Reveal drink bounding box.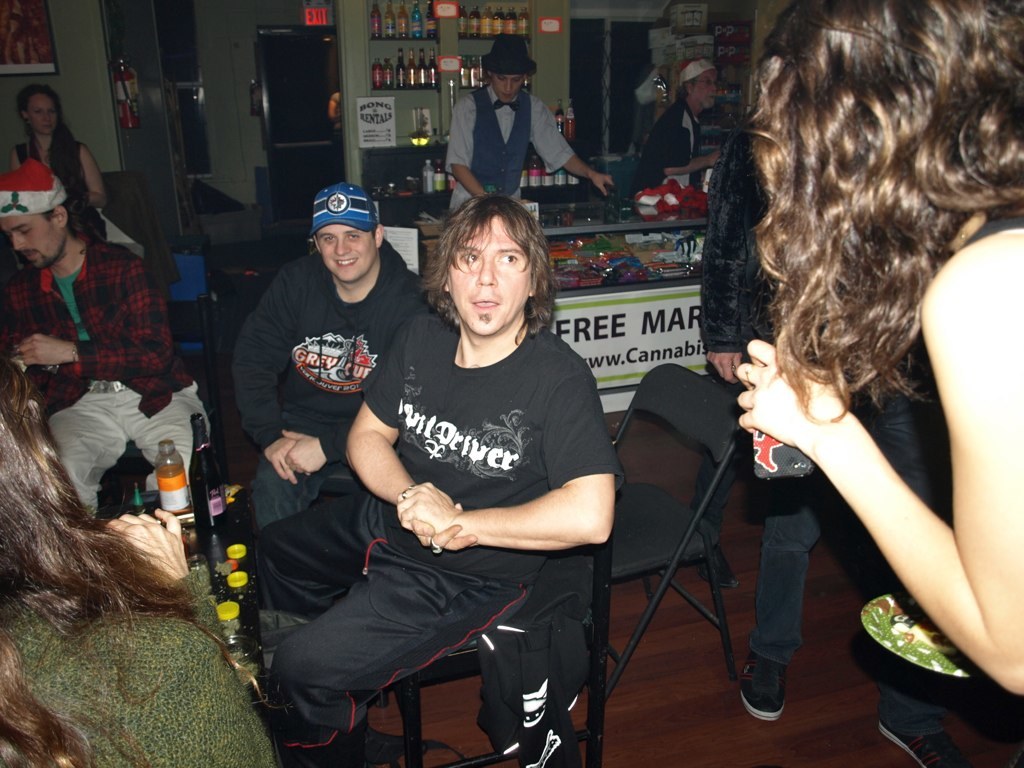
Revealed: <region>155, 437, 193, 515</region>.
